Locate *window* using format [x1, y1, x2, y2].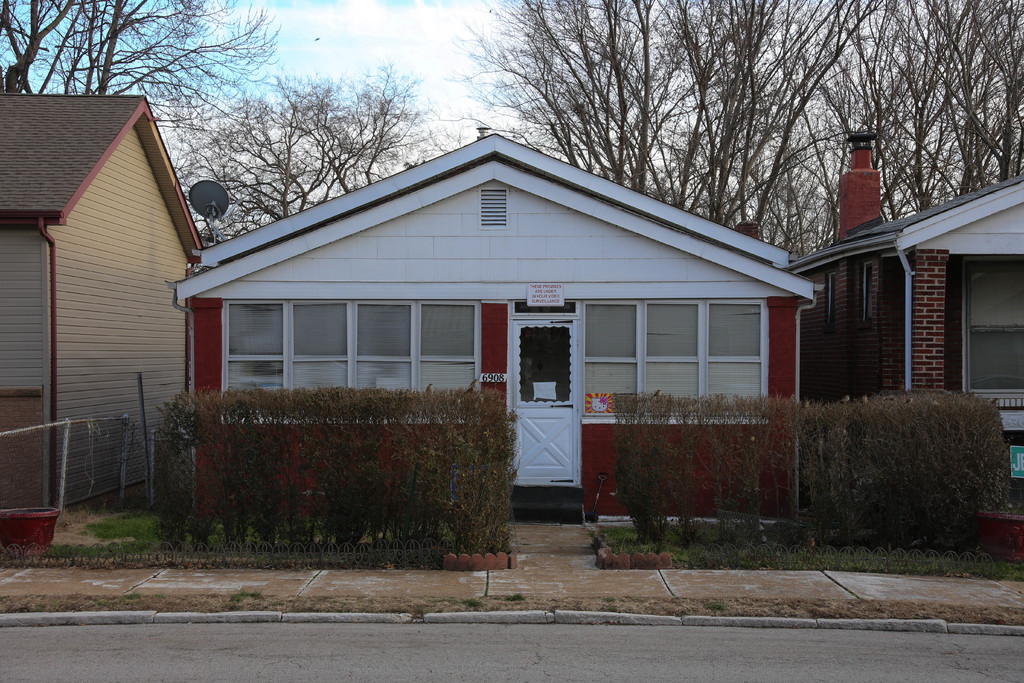
[859, 258, 876, 324].
